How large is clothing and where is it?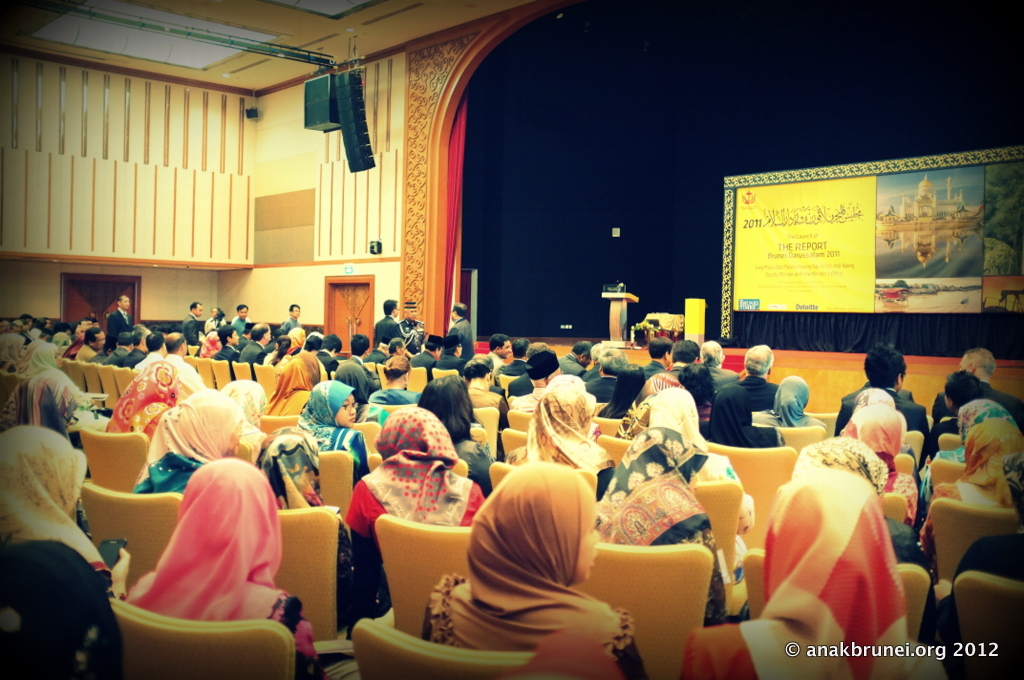
Bounding box: left=287, top=377, right=365, bottom=455.
